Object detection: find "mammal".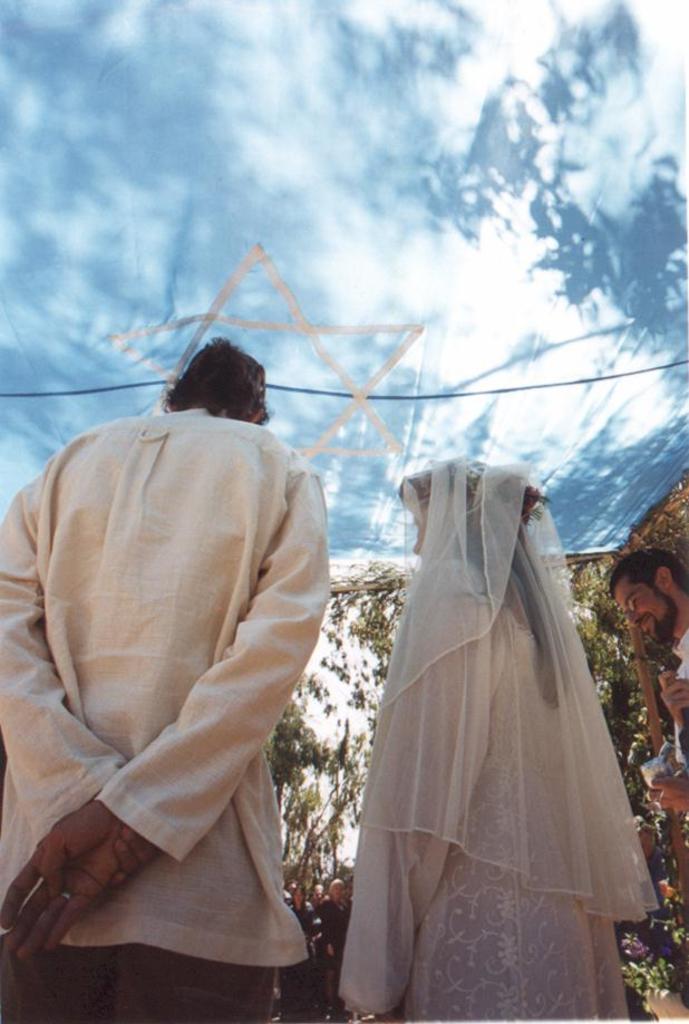
crop(312, 881, 327, 910).
